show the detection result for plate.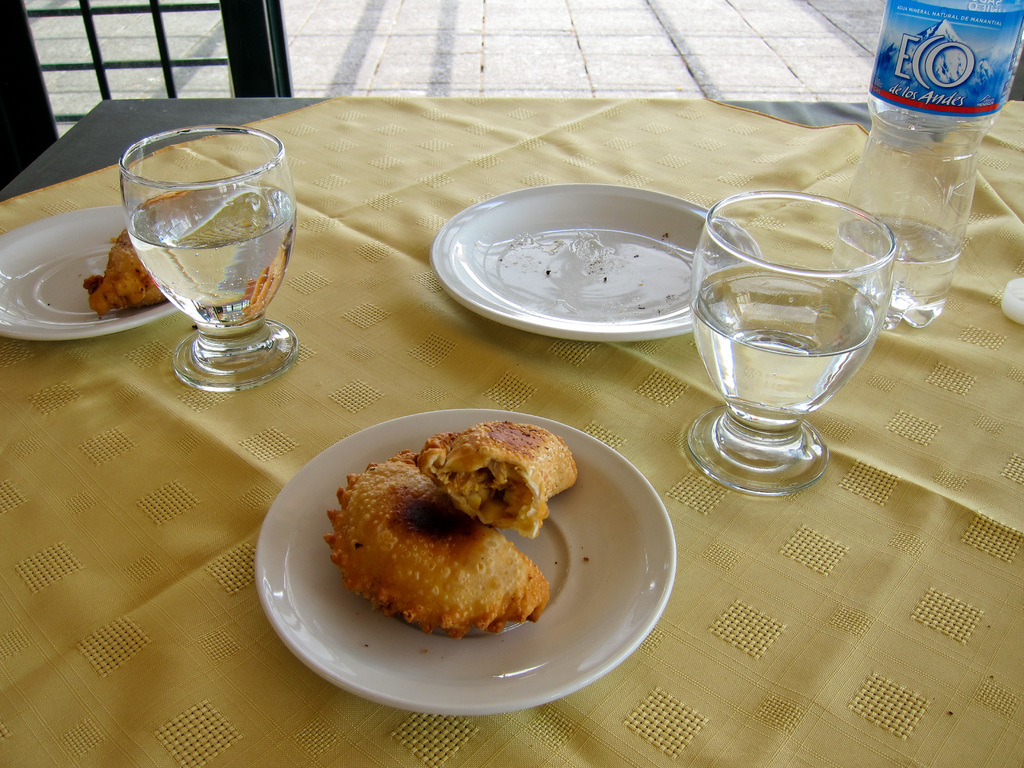
0:205:182:343.
